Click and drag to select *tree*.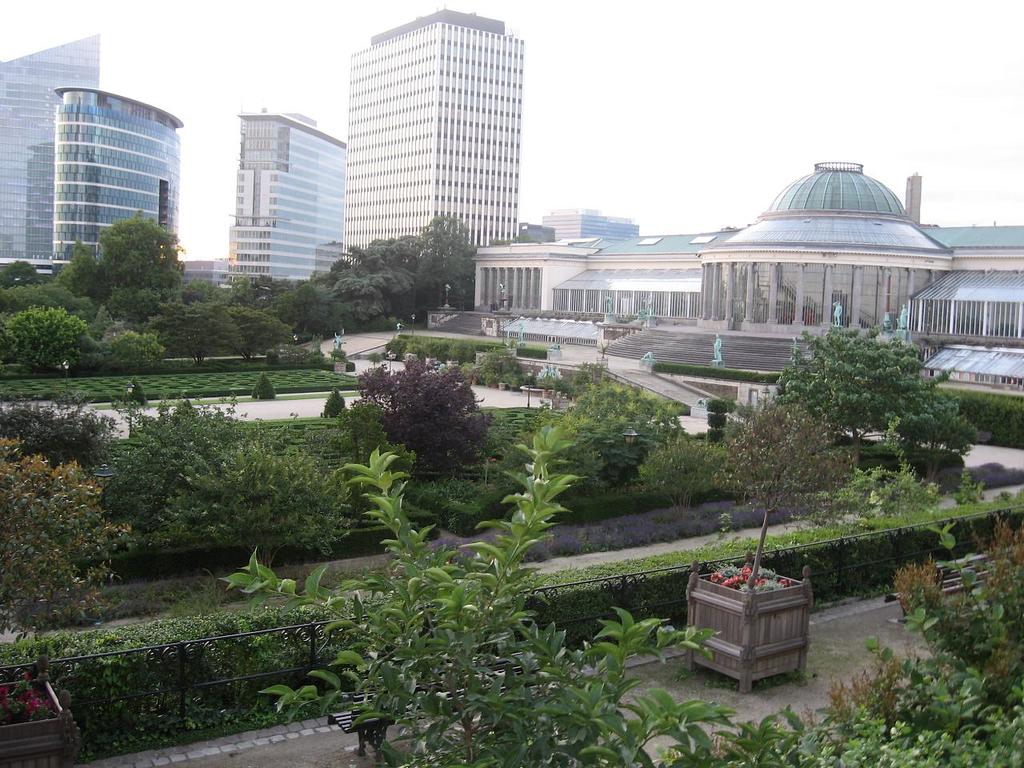
Selection: bbox(730, 394, 862, 602).
